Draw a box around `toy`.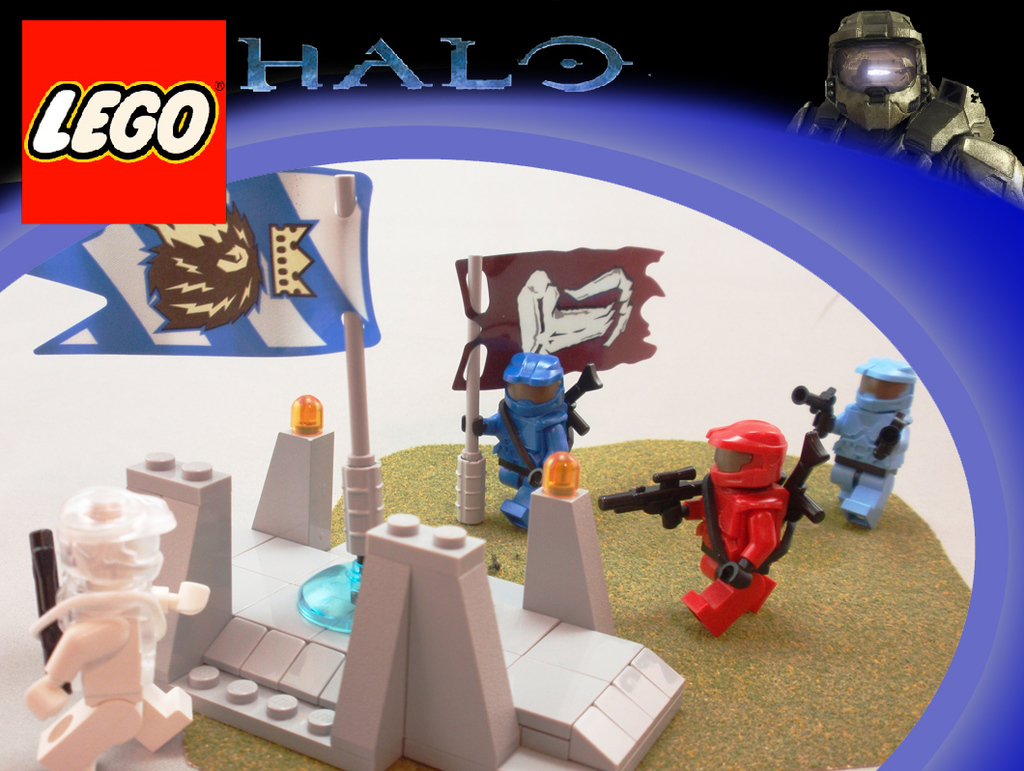
region(595, 467, 704, 531).
